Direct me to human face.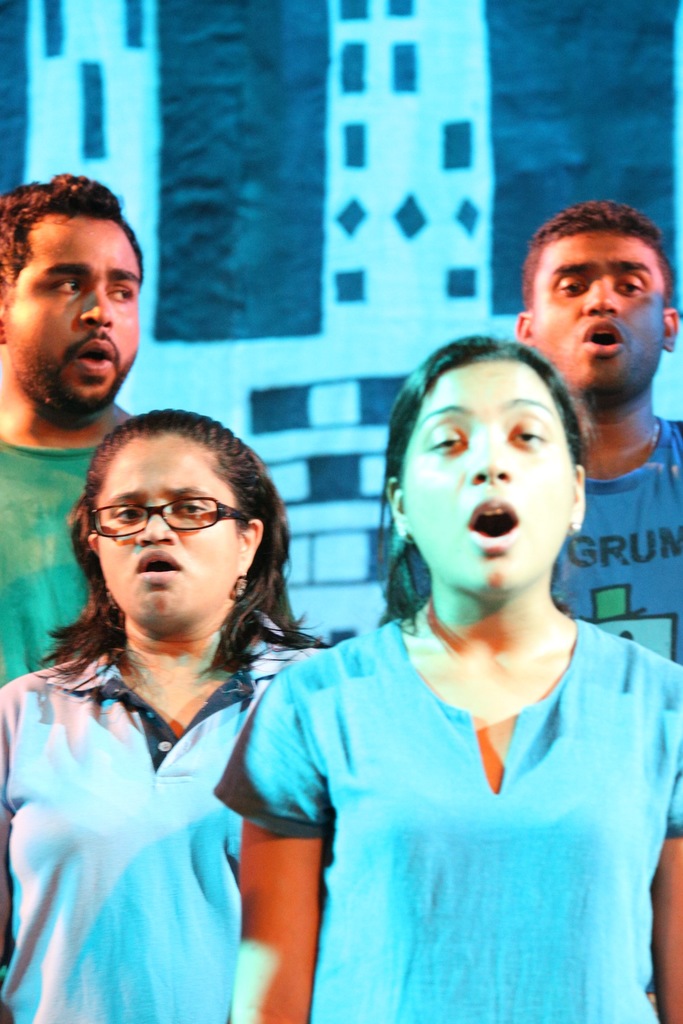
Direction: box(529, 228, 670, 397).
